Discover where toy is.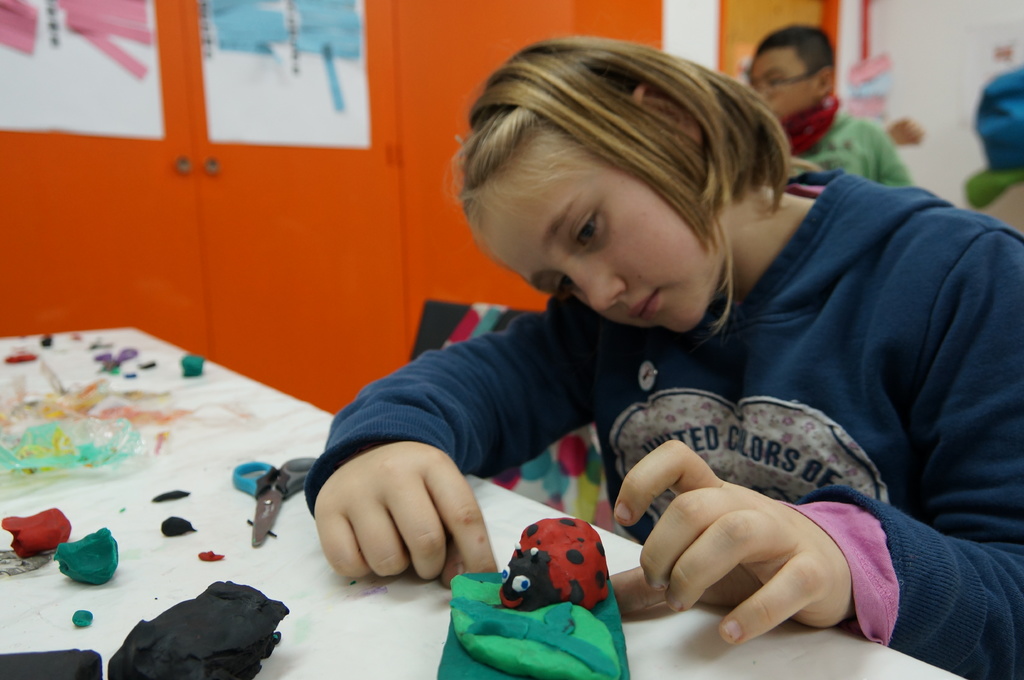
Discovered at BBox(488, 519, 620, 626).
